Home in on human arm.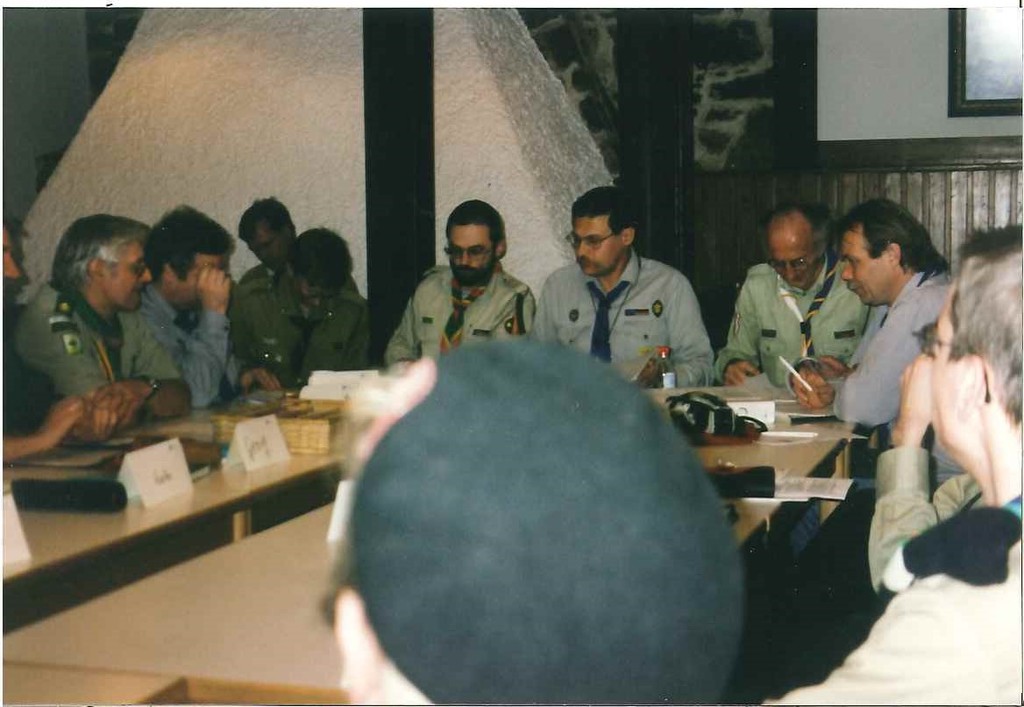
Homed in at x1=643 y1=271 x2=717 y2=389.
